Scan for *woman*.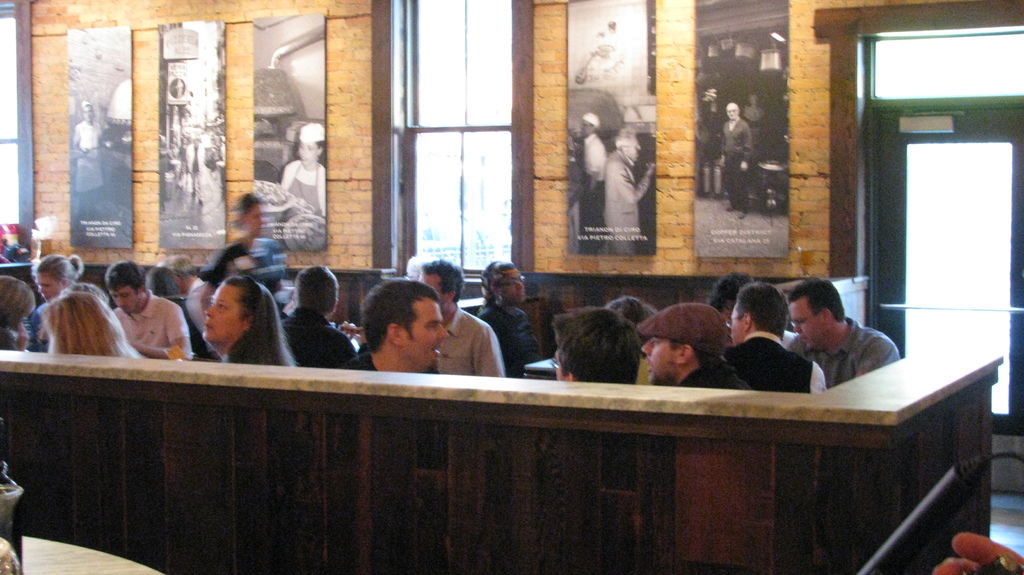
Scan result: bbox=(279, 123, 328, 216).
